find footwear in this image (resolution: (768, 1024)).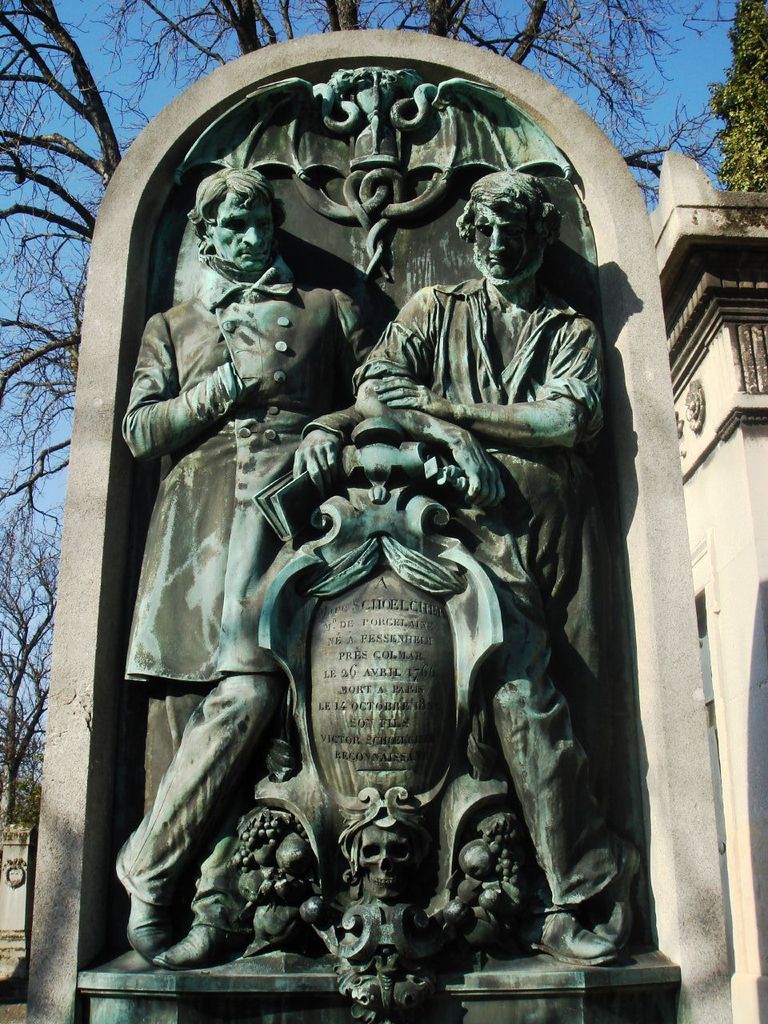
<bbox>149, 914, 248, 974</bbox>.
